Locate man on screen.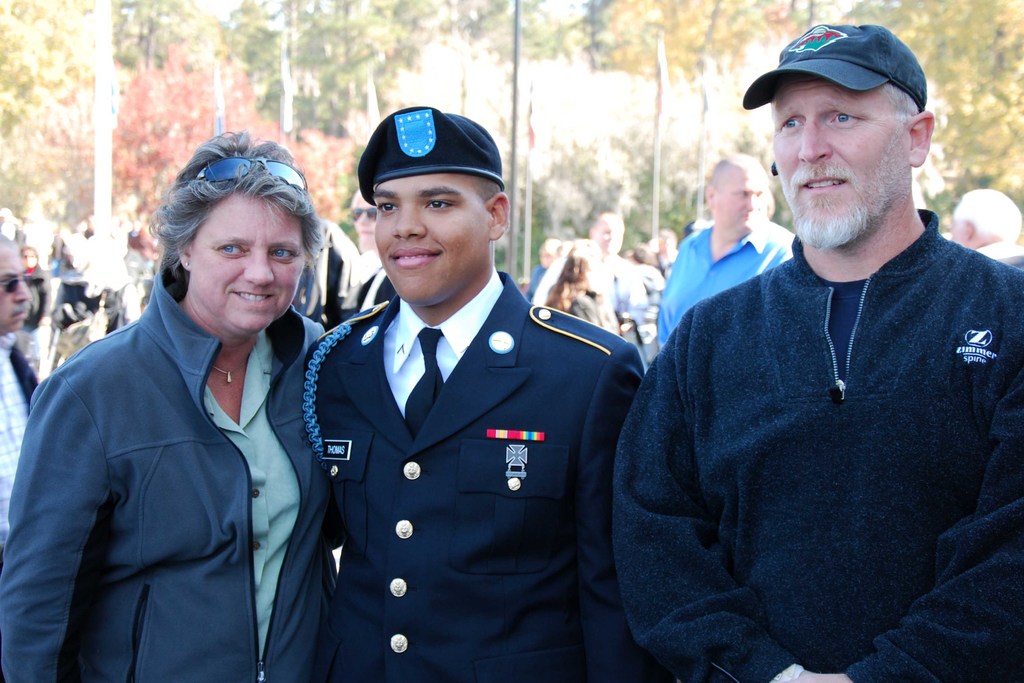
On screen at <region>532, 206, 661, 348</region>.
